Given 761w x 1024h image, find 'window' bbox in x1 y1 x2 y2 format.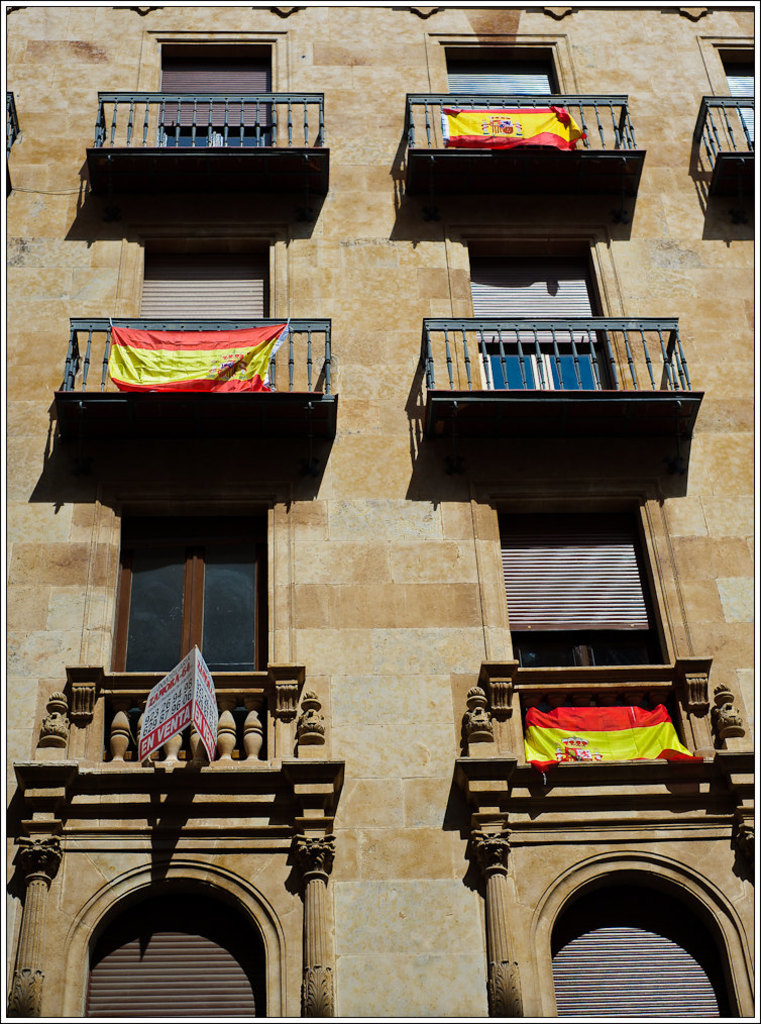
151 43 269 128.
